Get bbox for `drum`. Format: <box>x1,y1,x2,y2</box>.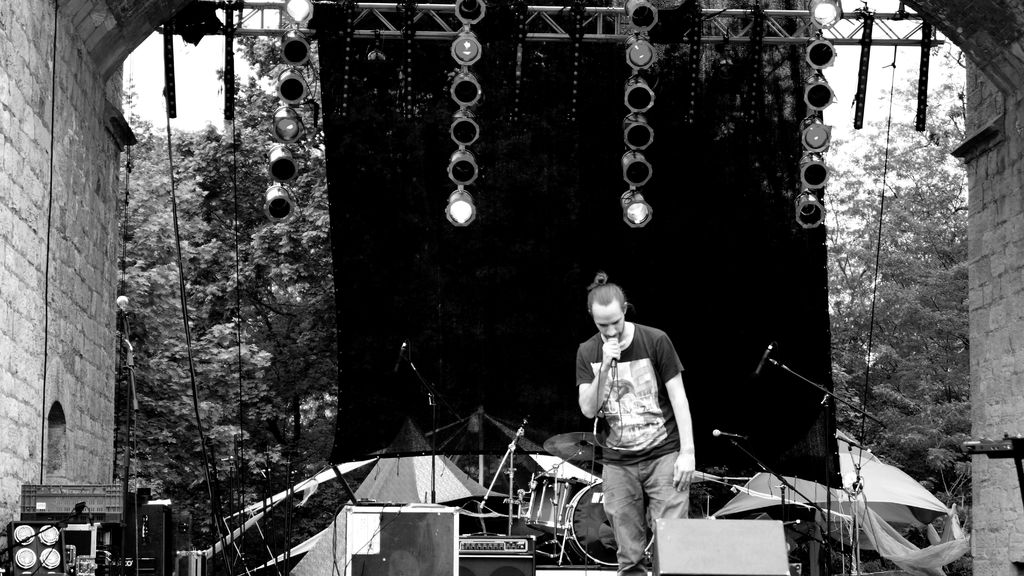
<box>564,477,667,567</box>.
